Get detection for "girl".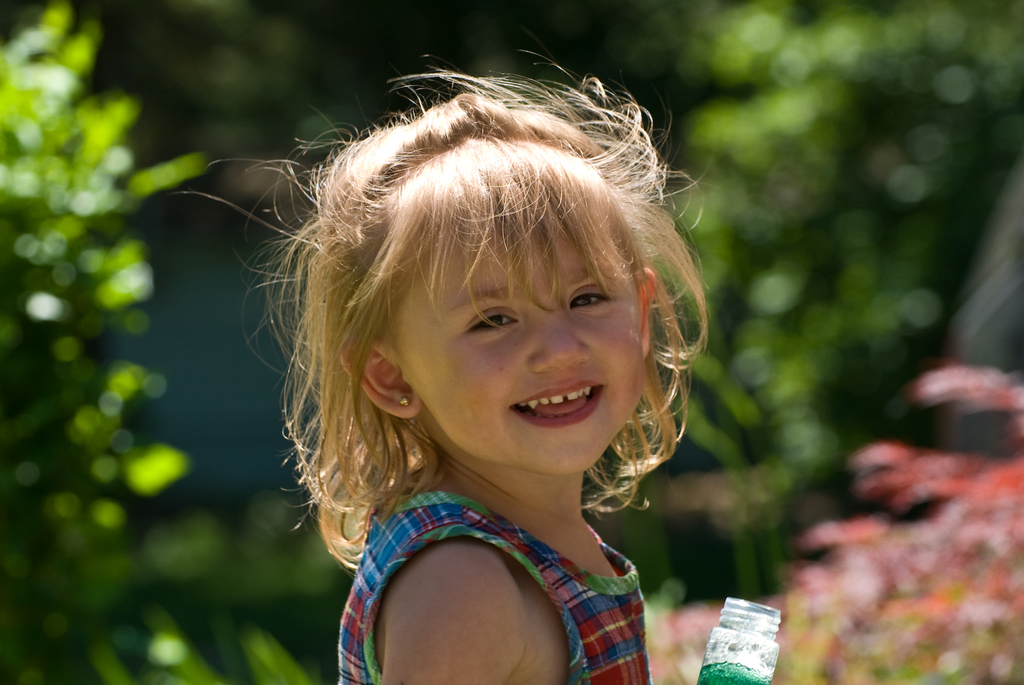
Detection: <bbox>174, 47, 709, 684</bbox>.
